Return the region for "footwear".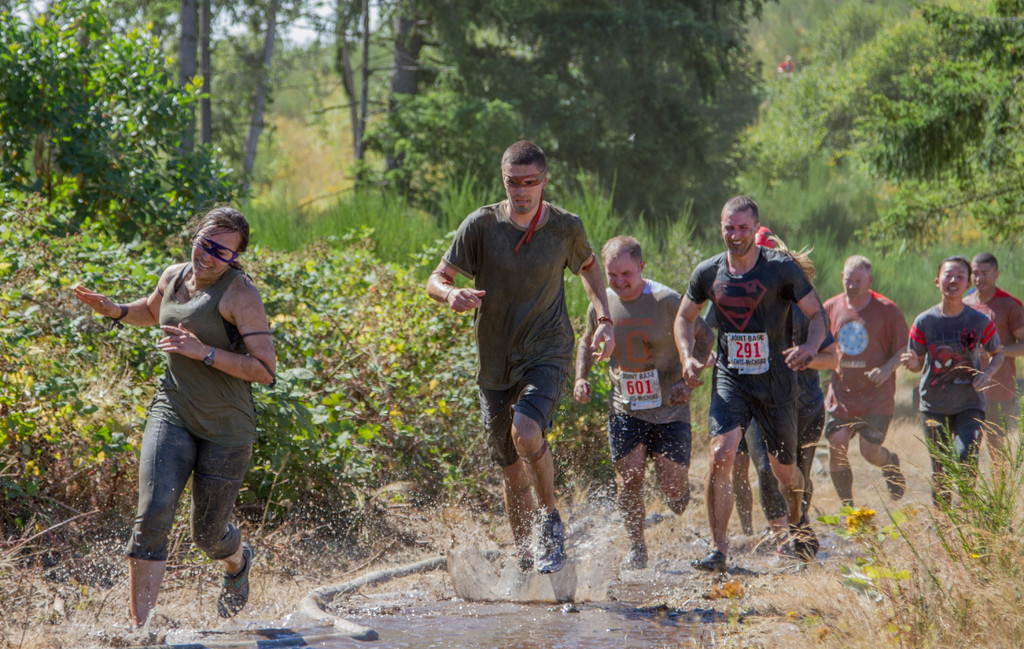
[x1=534, y1=509, x2=564, y2=570].
